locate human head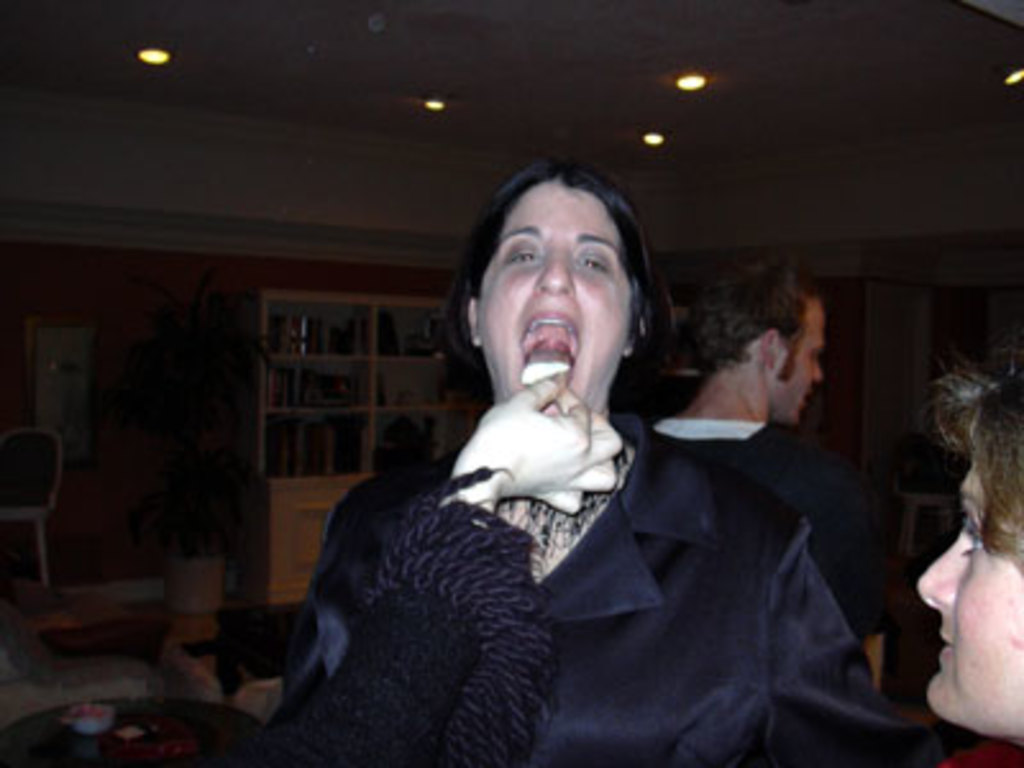
detection(456, 146, 658, 376)
